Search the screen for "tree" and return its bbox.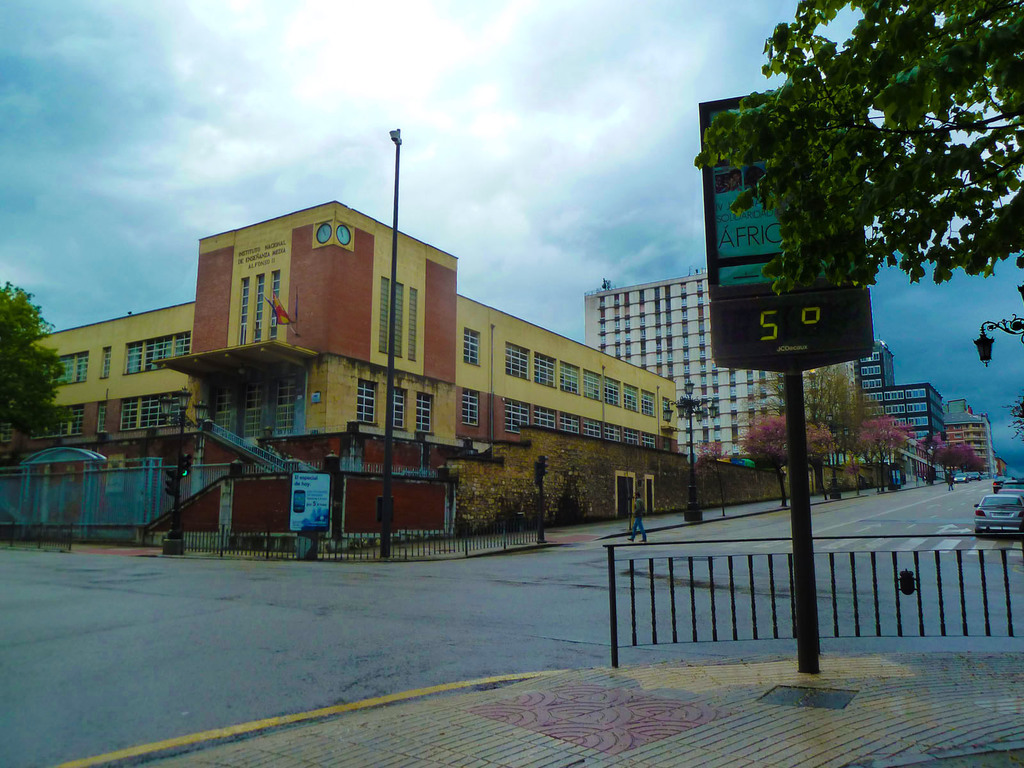
Found: [left=737, top=424, right=831, bottom=516].
